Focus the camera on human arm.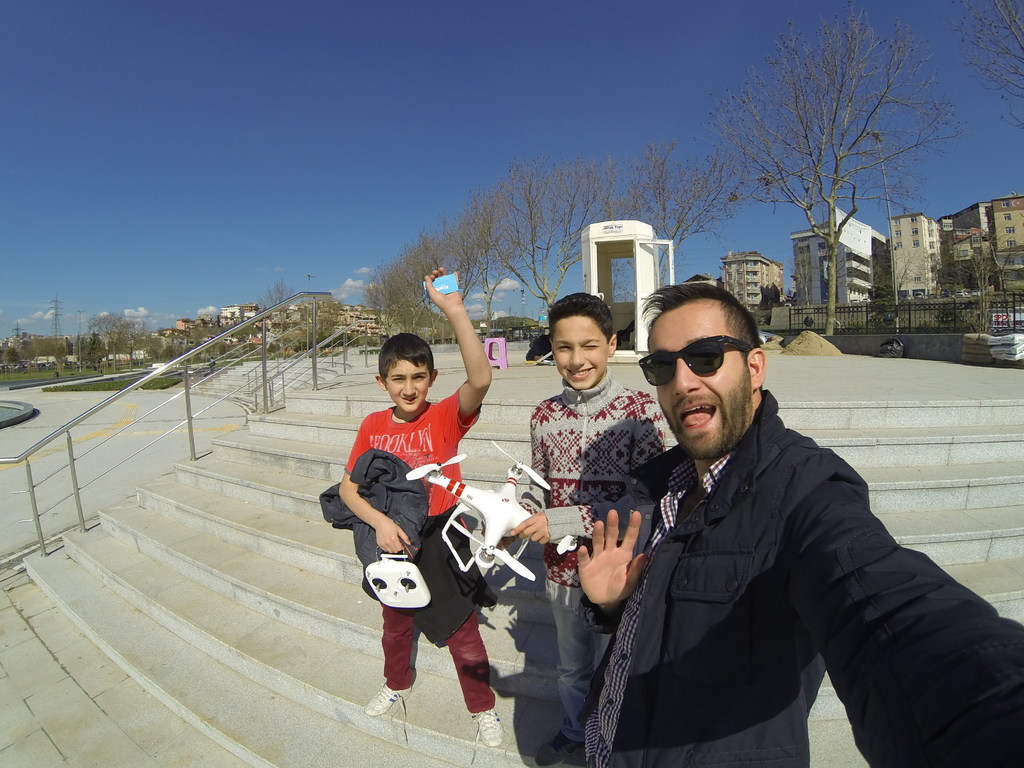
Focus region: {"x1": 436, "y1": 289, "x2": 501, "y2": 436}.
